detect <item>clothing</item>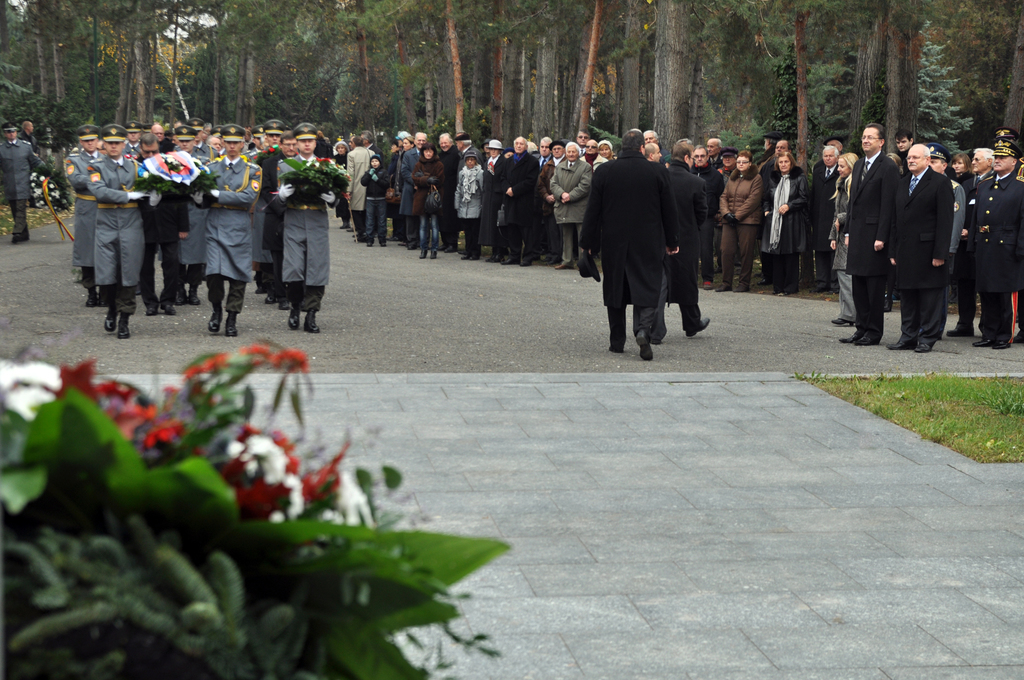
crop(276, 152, 340, 316)
